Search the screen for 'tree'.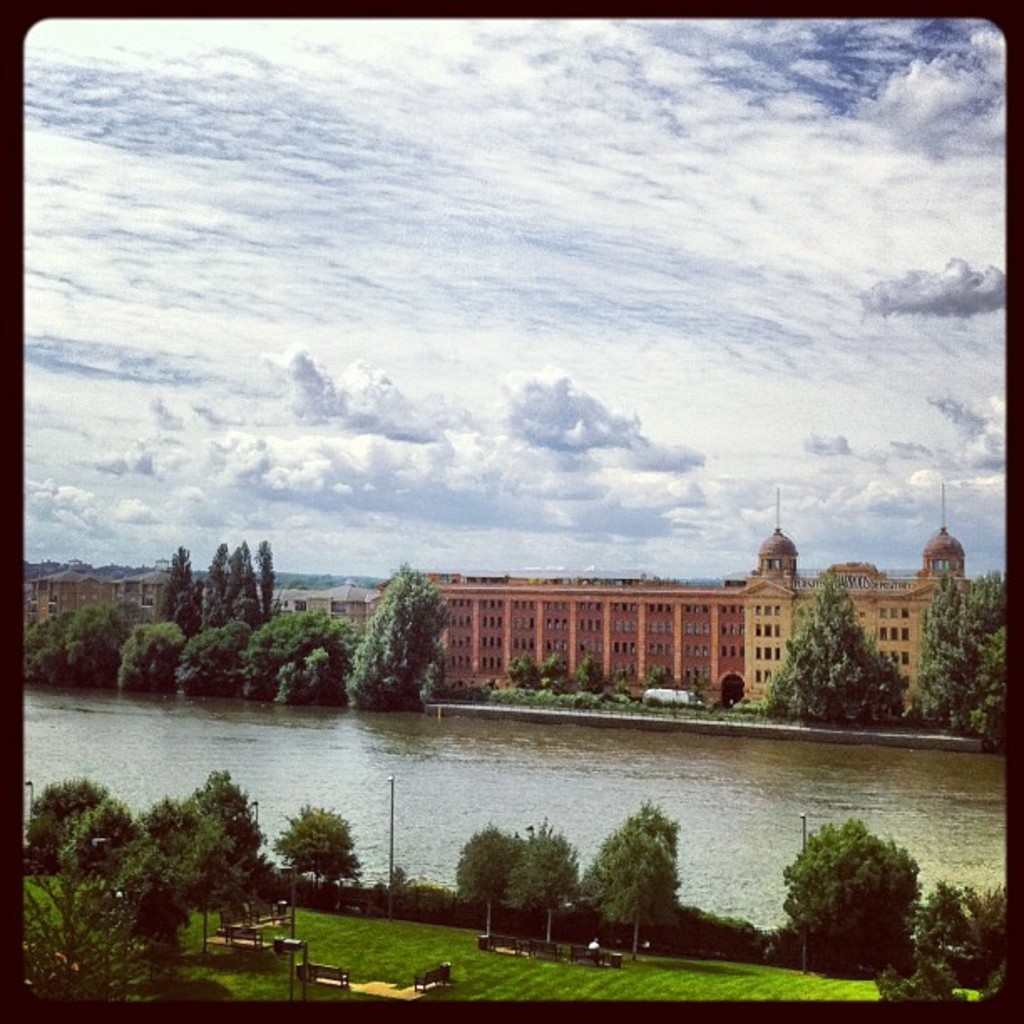
Found at (x1=157, y1=519, x2=294, y2=643).
